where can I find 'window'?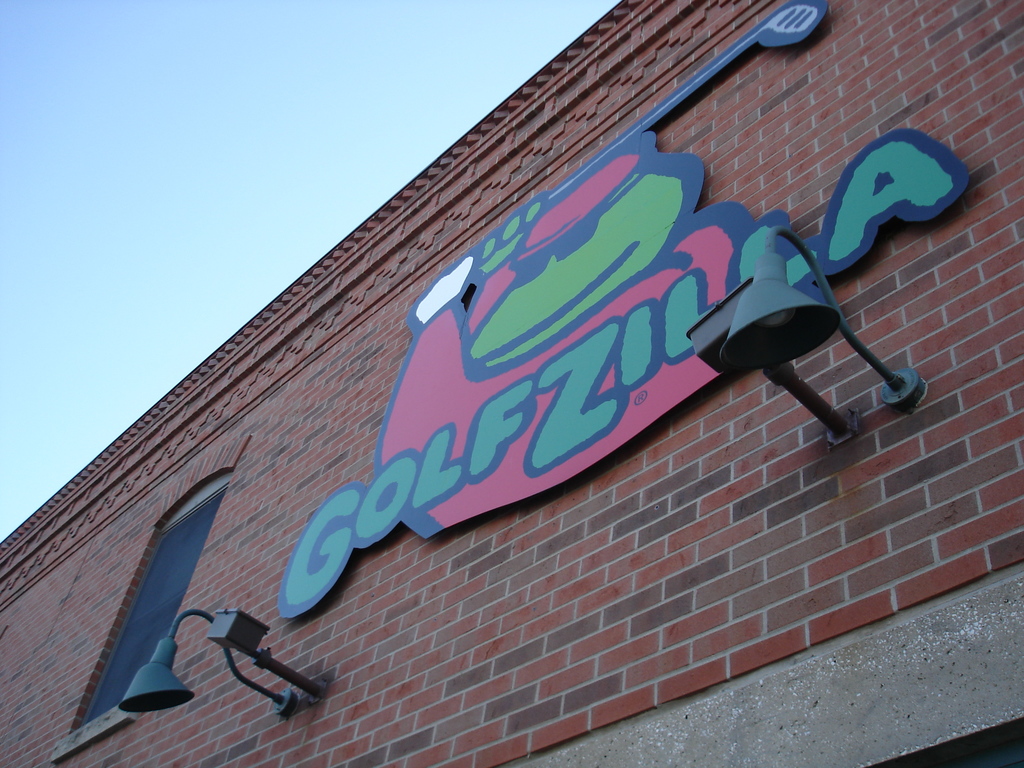
You can find it at [52,431,250,764].
